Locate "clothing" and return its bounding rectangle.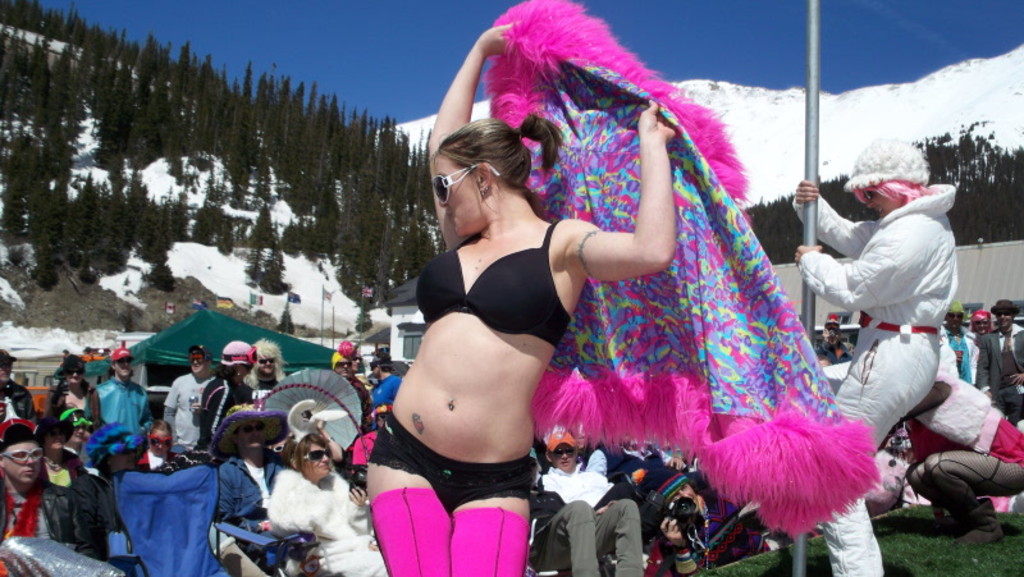
(x1=531, y1=493, x2=649, y2=576).
